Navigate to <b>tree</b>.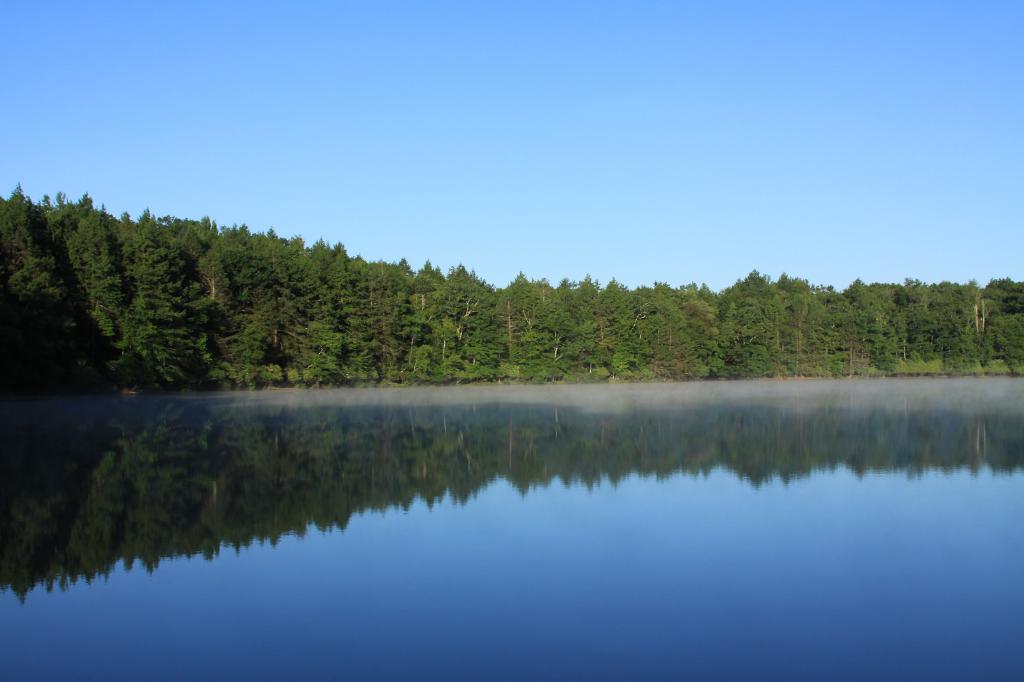
Navigation target: select_region(580, 273, 610, 367).
